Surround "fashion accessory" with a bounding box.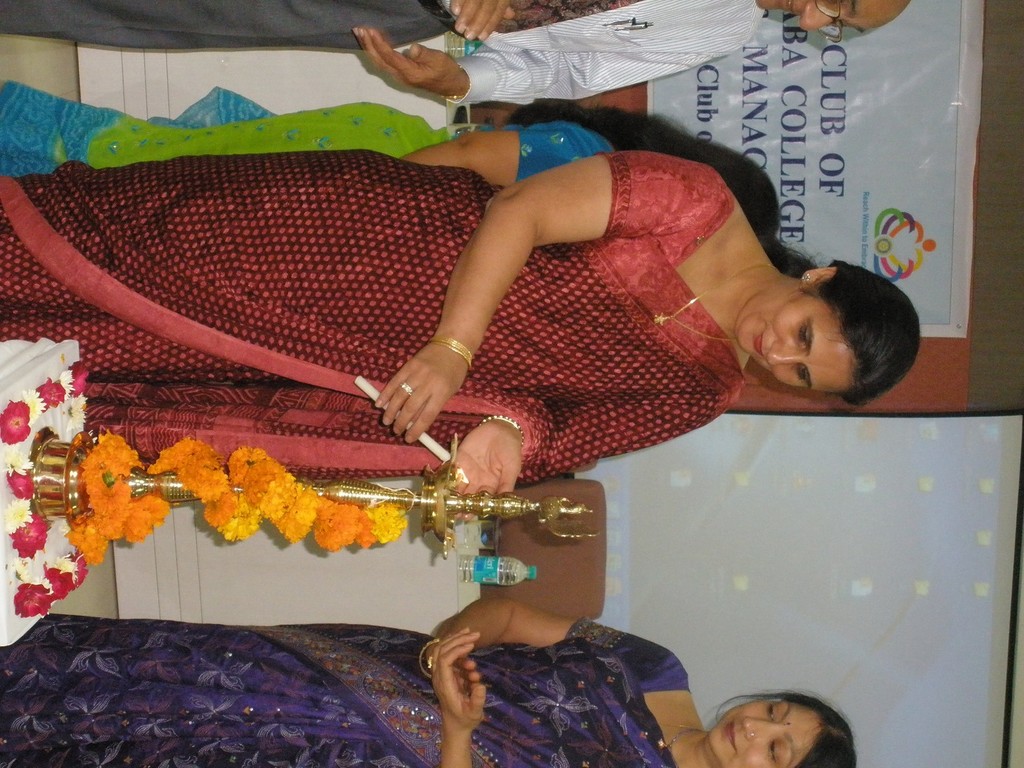
l=415, t=635, r=439, b=682.
